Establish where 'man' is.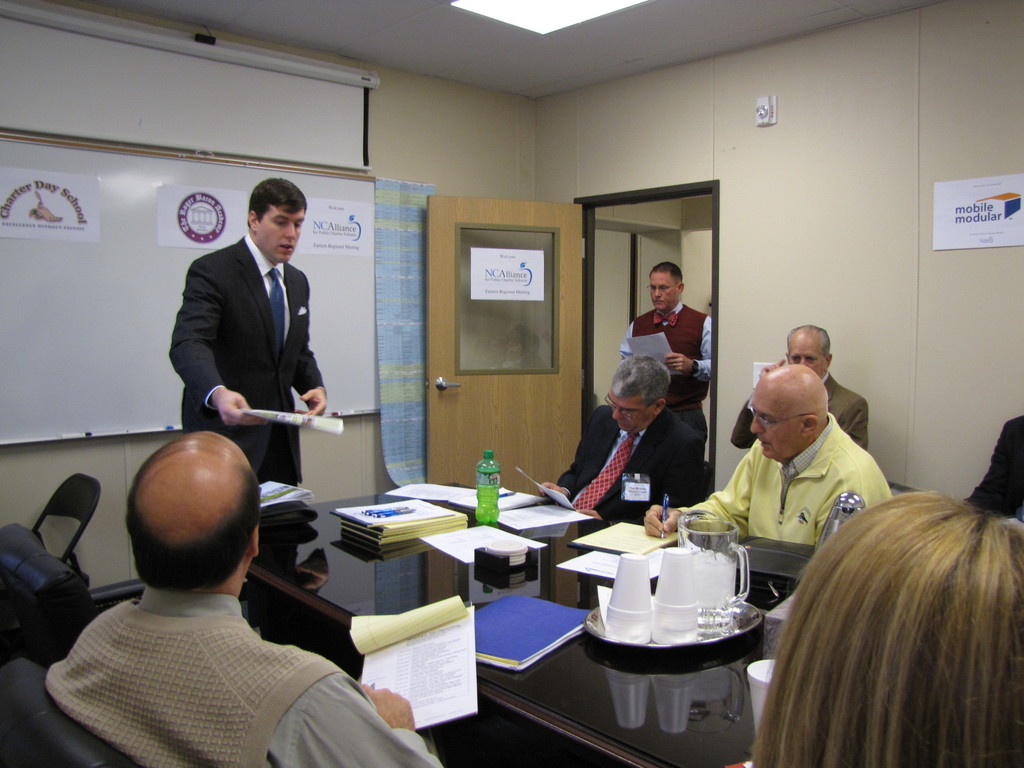
Established at <bbox>532, 362, 704, 534</bbox>.
